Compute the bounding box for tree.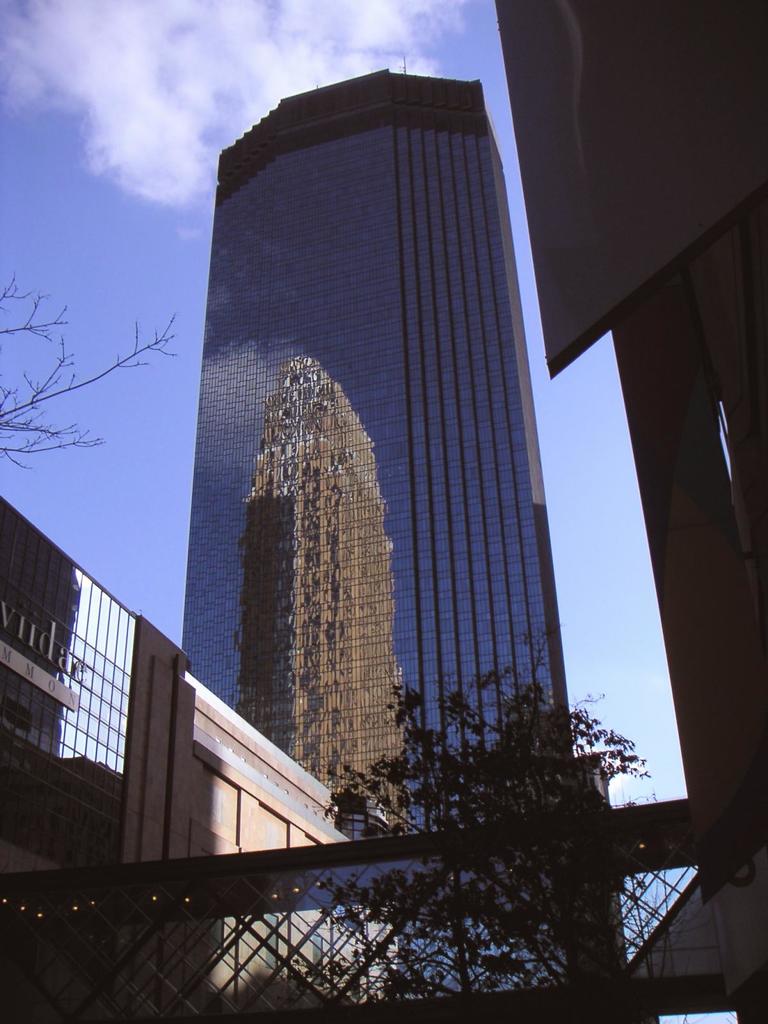
<box>0,268,179,469</box>.
